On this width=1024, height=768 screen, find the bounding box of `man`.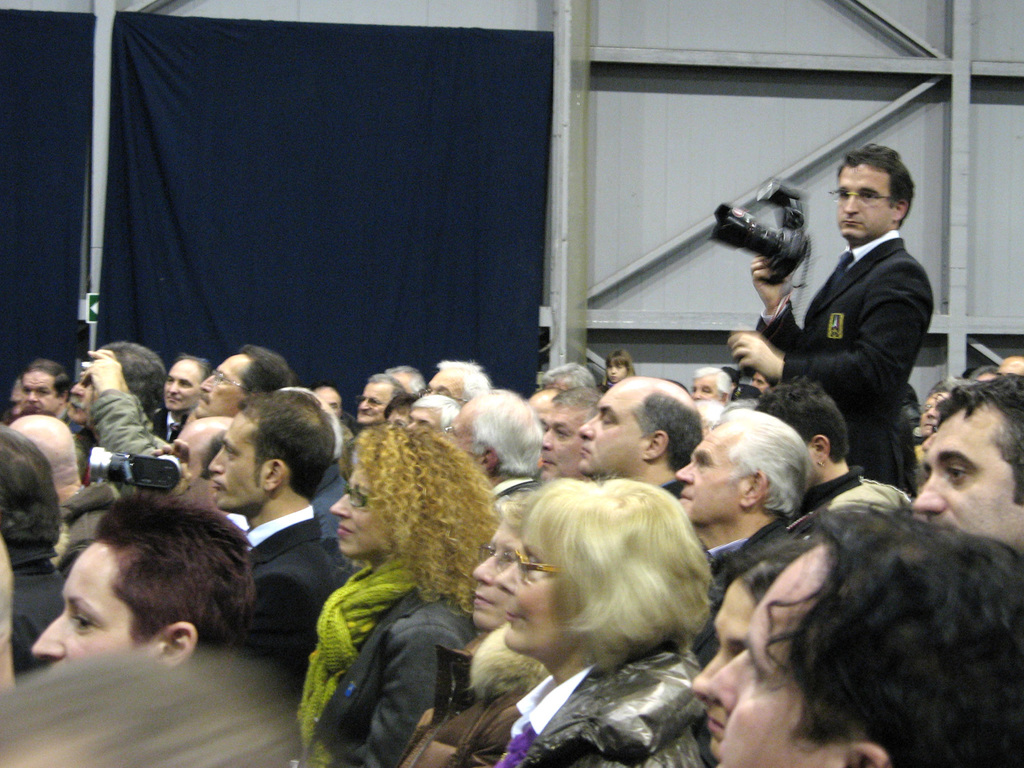
Bounding box: 677,409,812,564.
